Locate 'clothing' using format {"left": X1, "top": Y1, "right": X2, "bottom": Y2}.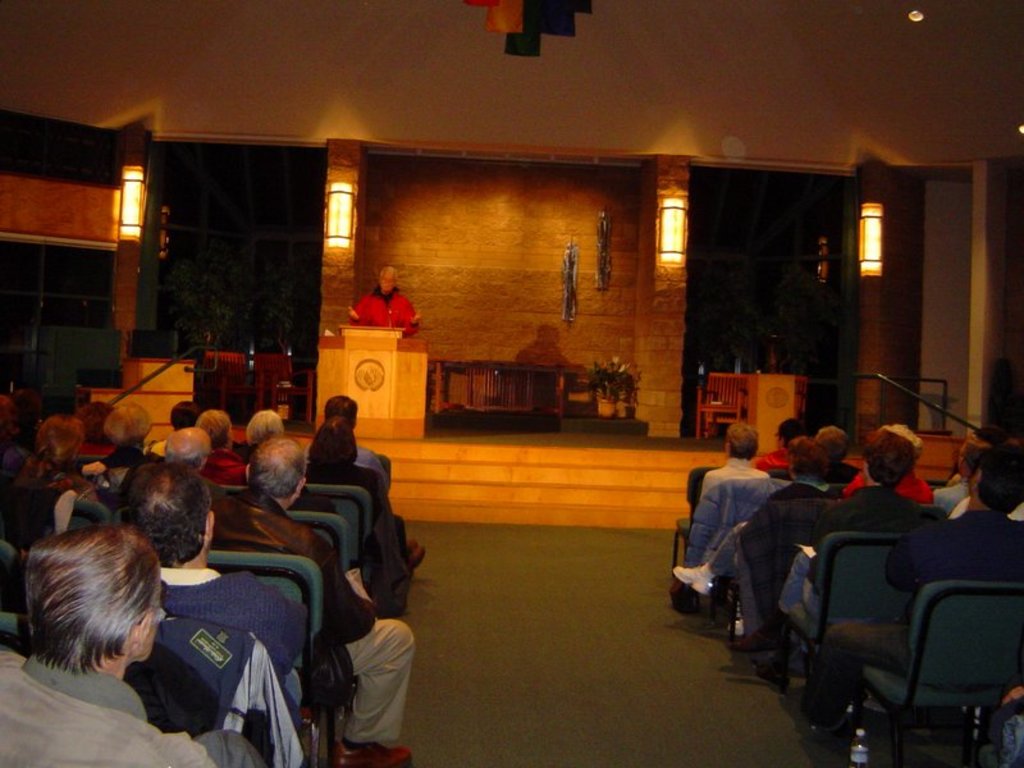
{"left": 686, "top": 474, "right": 776, "bottom": 563}.
